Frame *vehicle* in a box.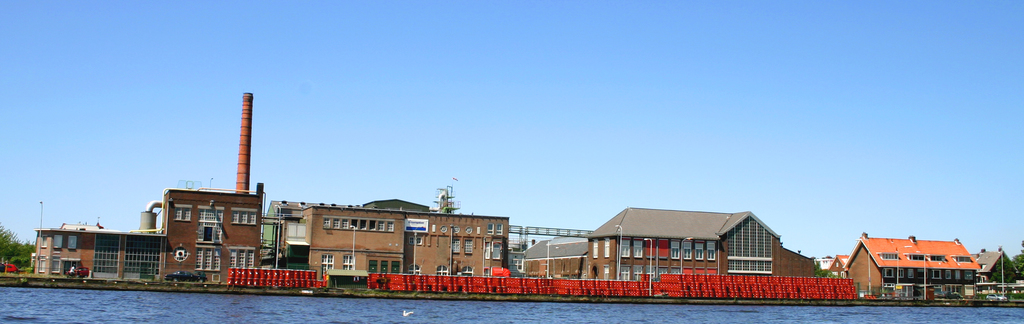
(66,262,91,277).
